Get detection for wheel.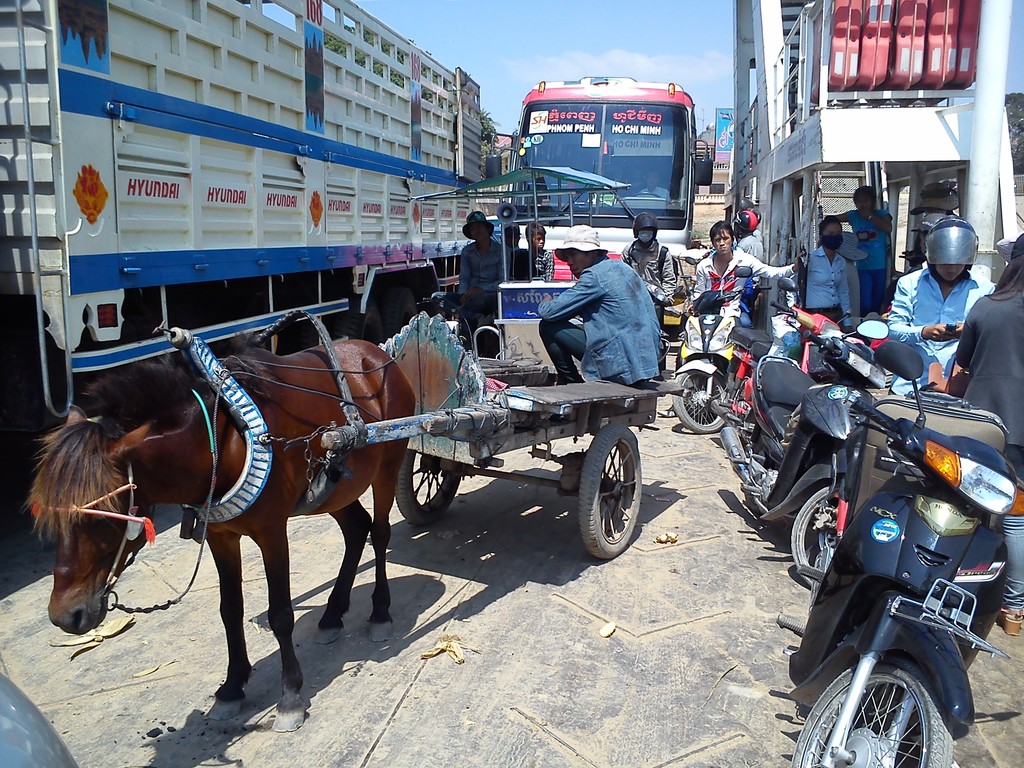
Detection: detection(570, 426, 643, 569).
